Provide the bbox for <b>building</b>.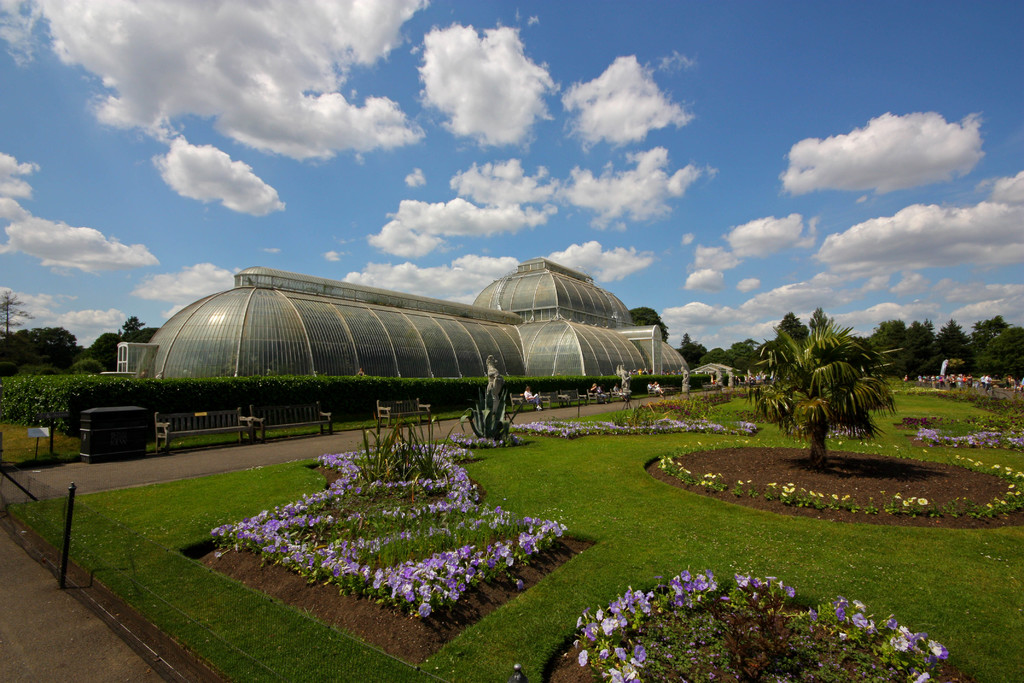
Rect(113, 255, 698, 379).
